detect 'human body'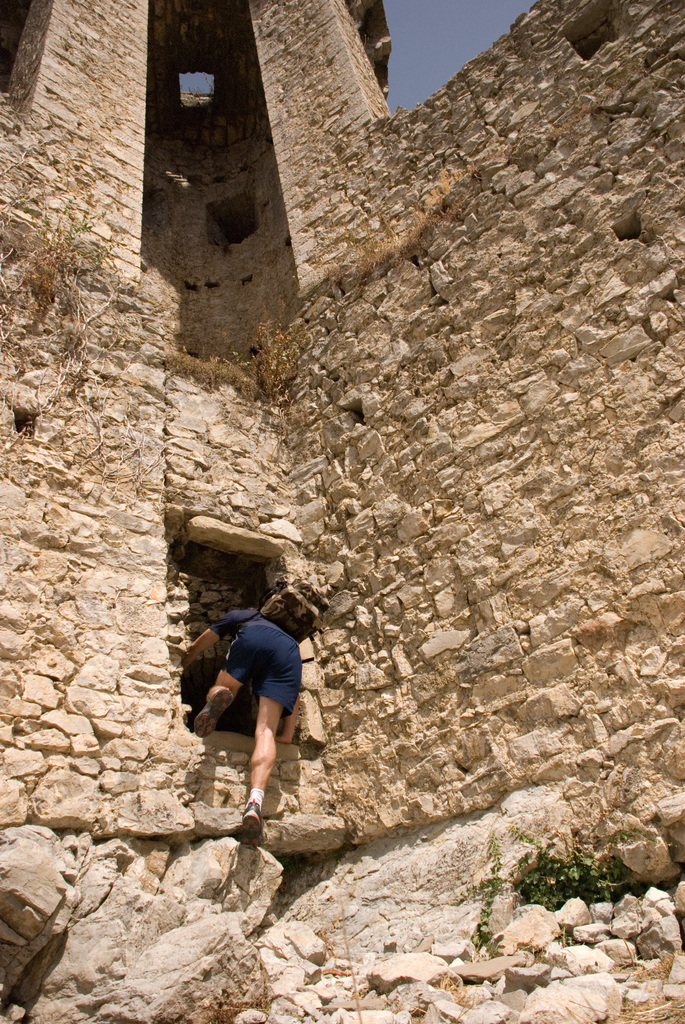
x1=176 y1=583 x2=314 y2=828
